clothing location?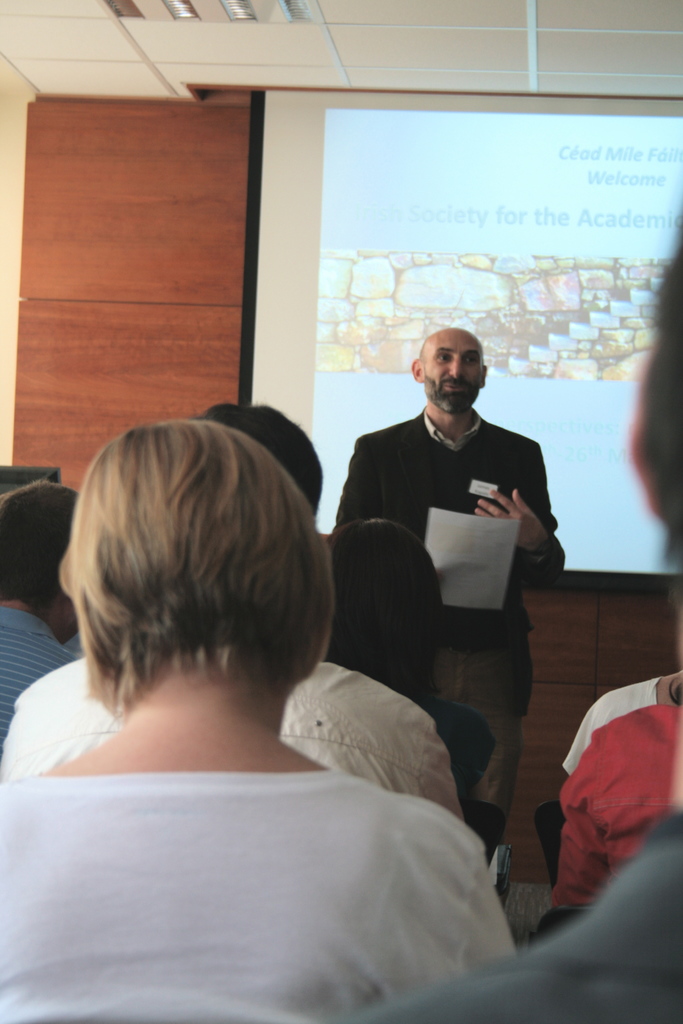
bbox=[0, 764, 517, 1023]
